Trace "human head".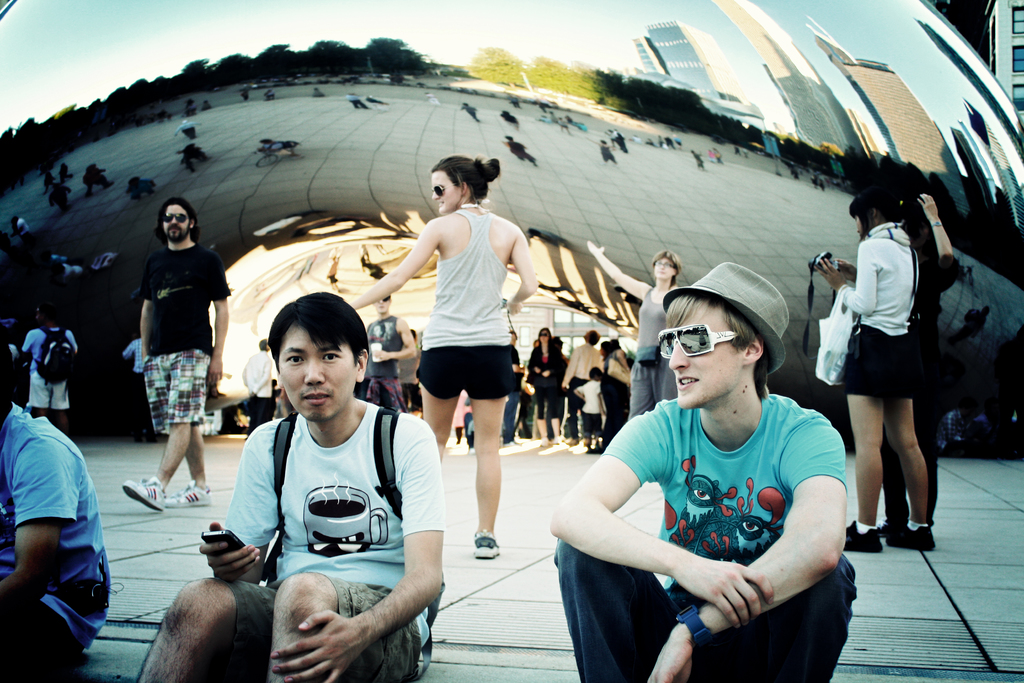
Traced to x1=589, y1=366, x2=605, y2=382.
